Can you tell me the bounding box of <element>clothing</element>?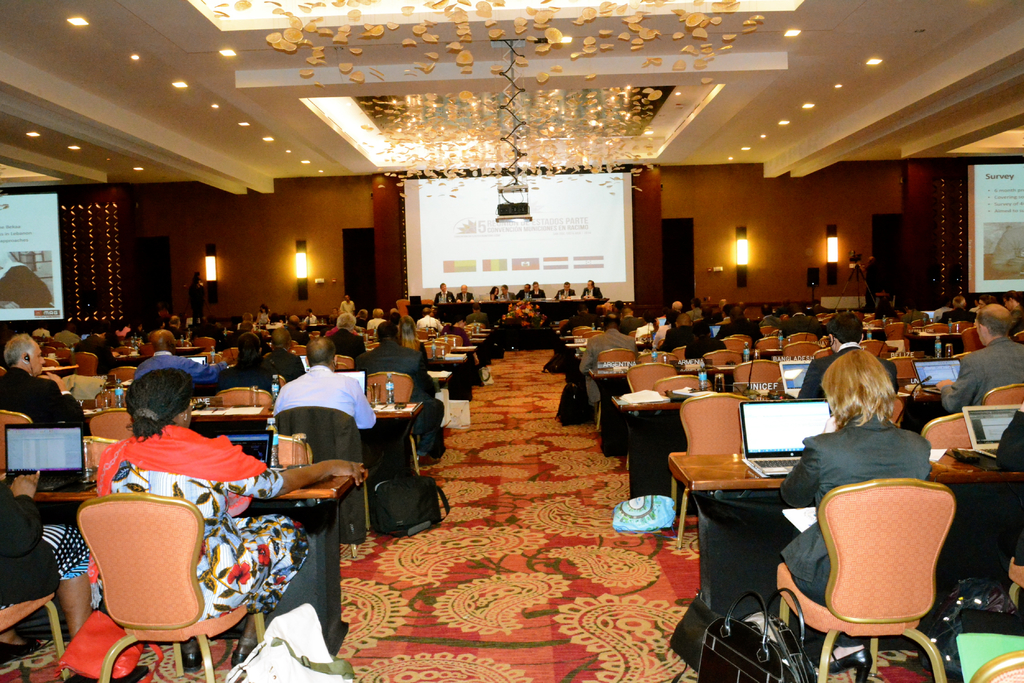
{"left": 512, "top": 289, "right": 531, "bottom": 301}.
